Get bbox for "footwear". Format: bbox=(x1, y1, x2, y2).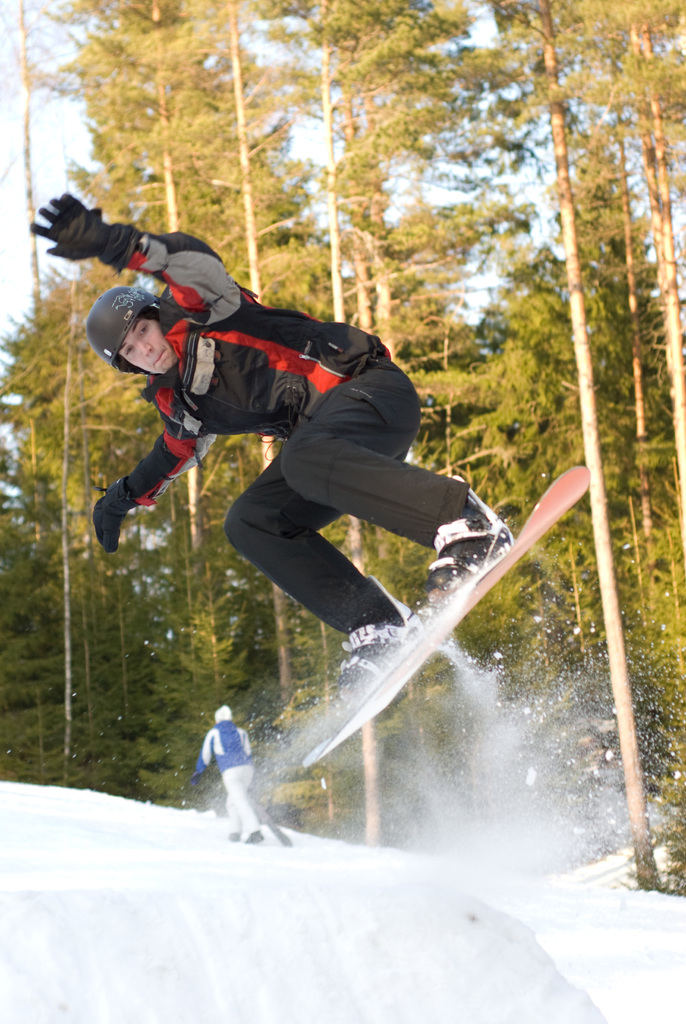
bbox=(421, 492, 514, 611).
